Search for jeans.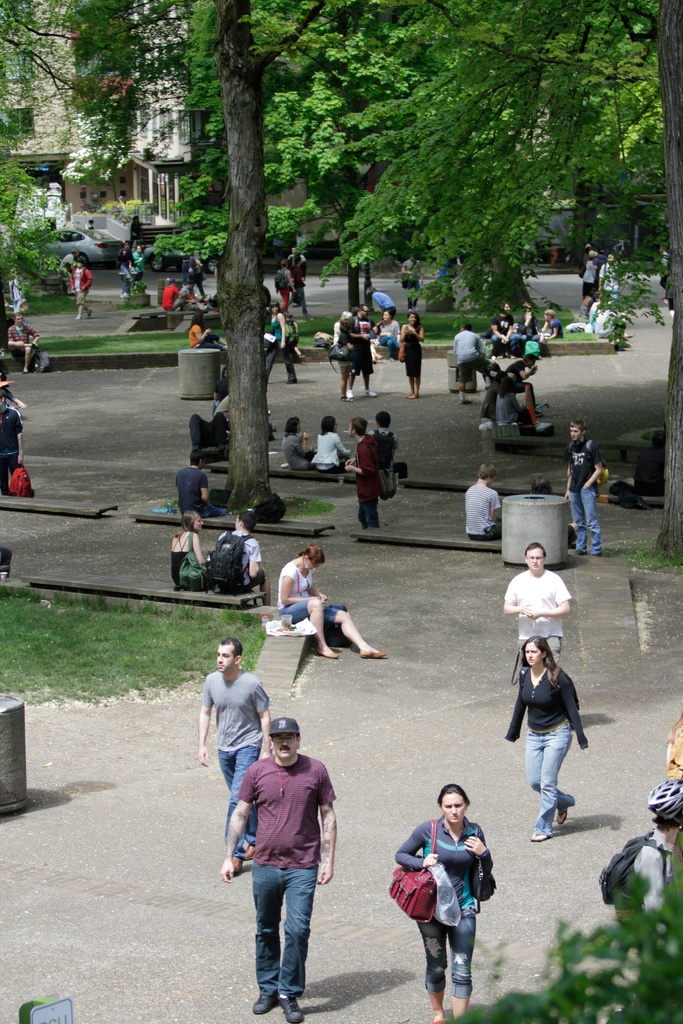
Found at region(513, 333, 523, 355).
